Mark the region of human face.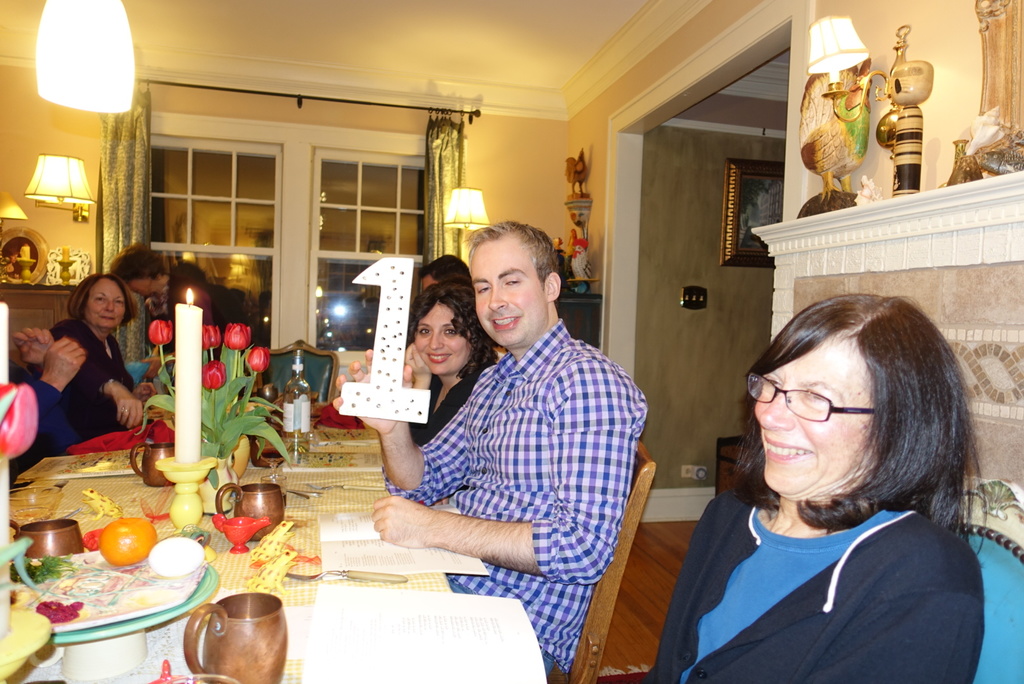
Region: <region>406, 293, 468, 376</region>.
